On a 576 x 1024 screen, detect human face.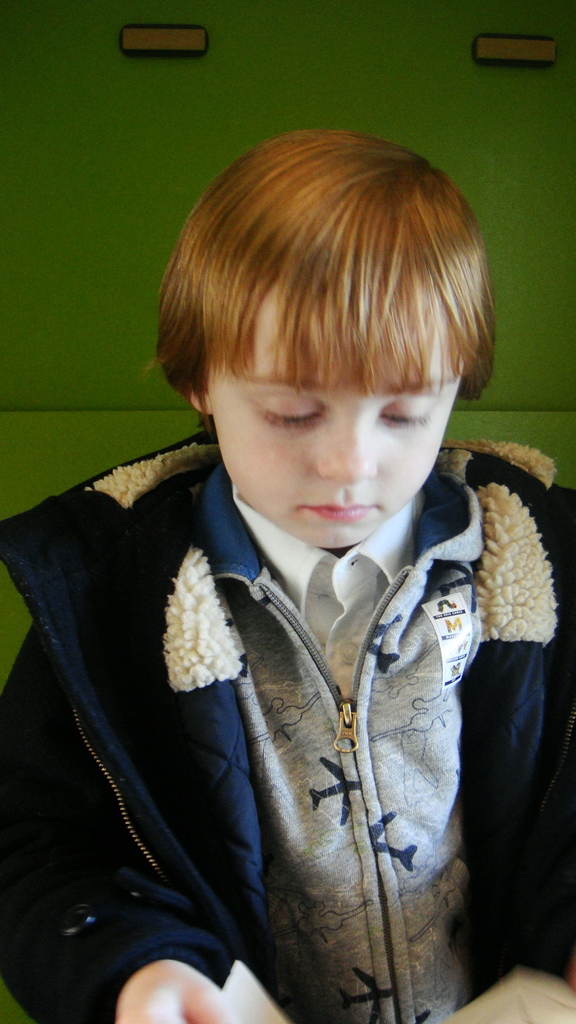
<box>206,307,452,548</box>.
